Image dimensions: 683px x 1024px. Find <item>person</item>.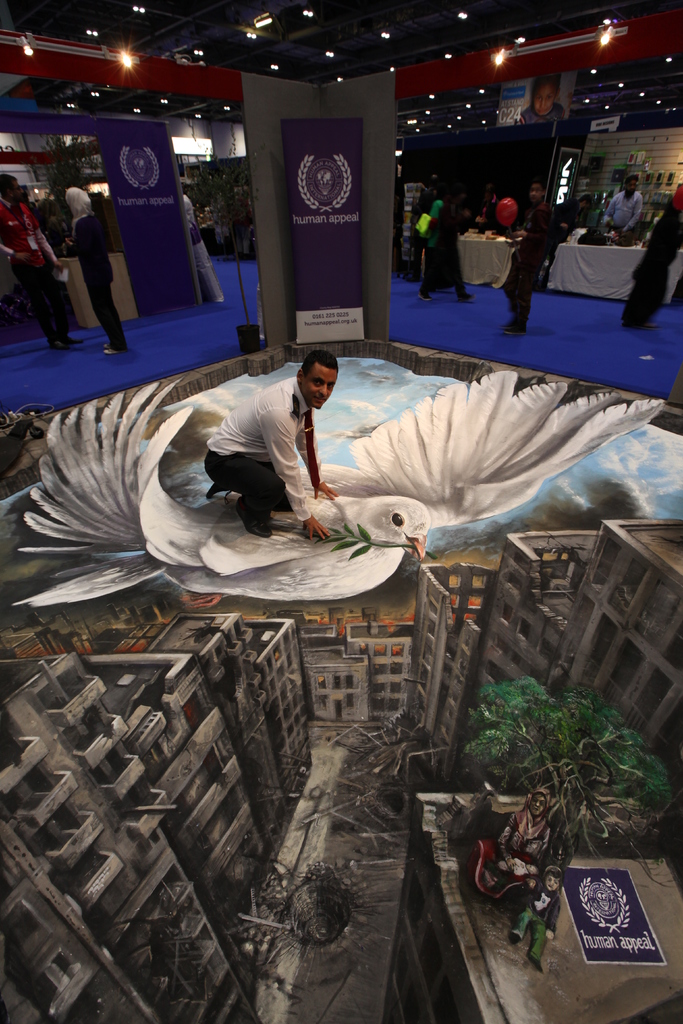
176, 195, 222, 304.
